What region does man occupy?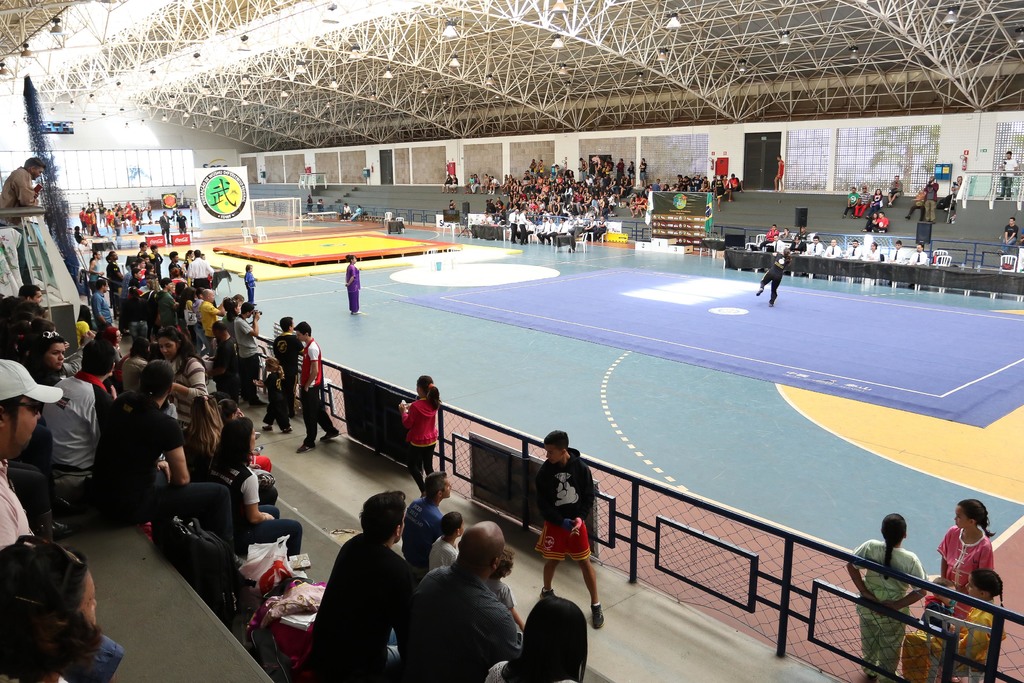
[497, 197, 502, 208].
